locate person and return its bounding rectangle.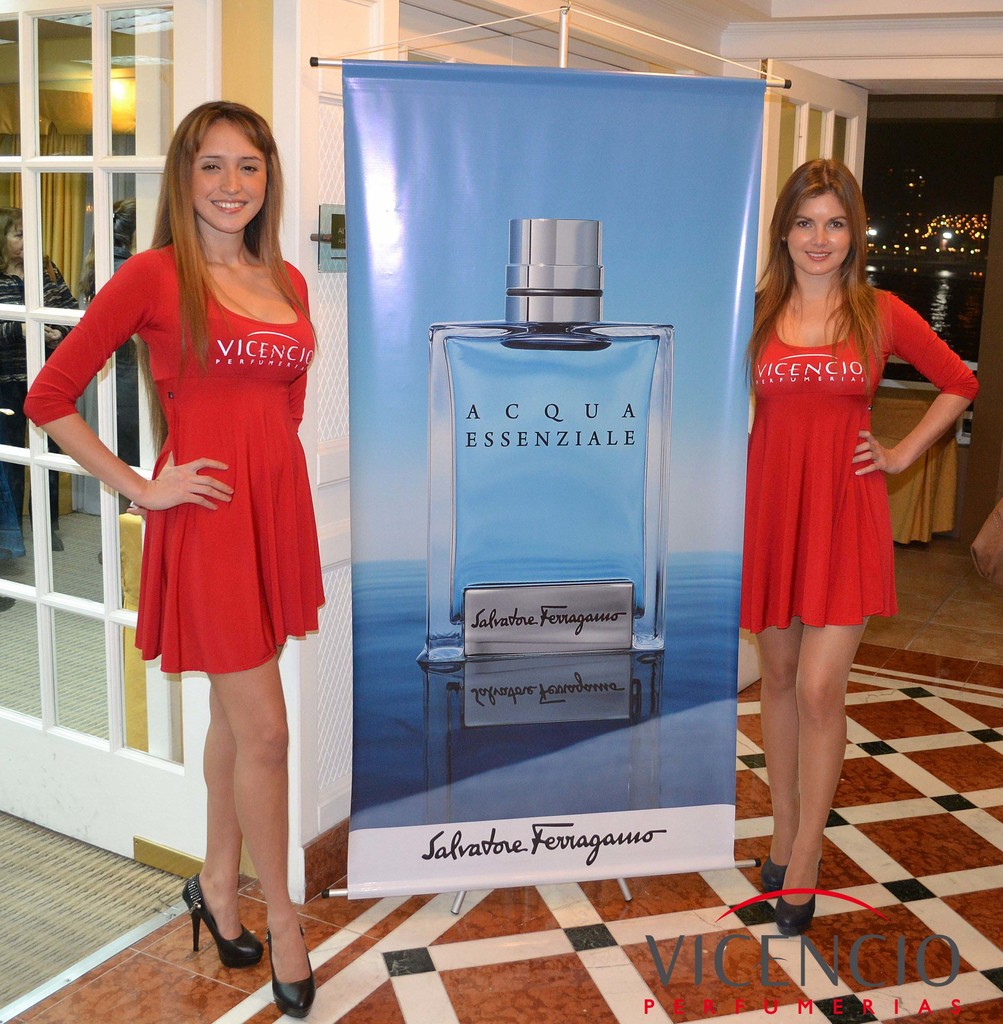
x1=81, y1=198, x2=138, y2=464.
